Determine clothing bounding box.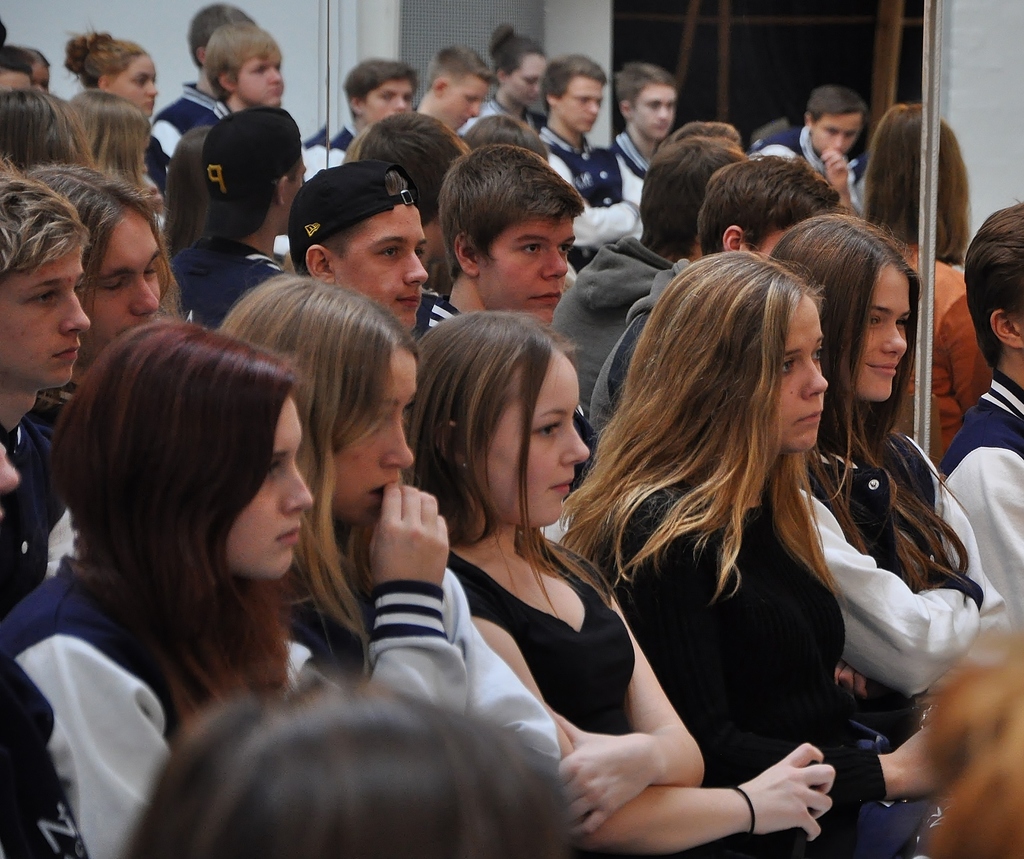
Determined: 538/122/637/270.
